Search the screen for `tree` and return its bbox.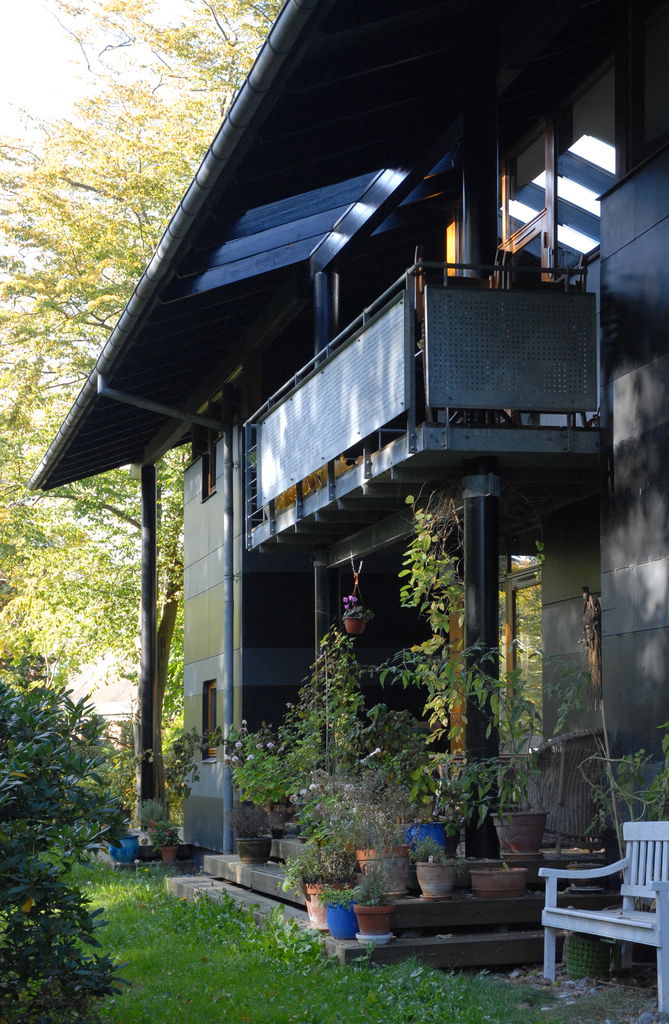
Found: locate(4, 0, 292, 842).
